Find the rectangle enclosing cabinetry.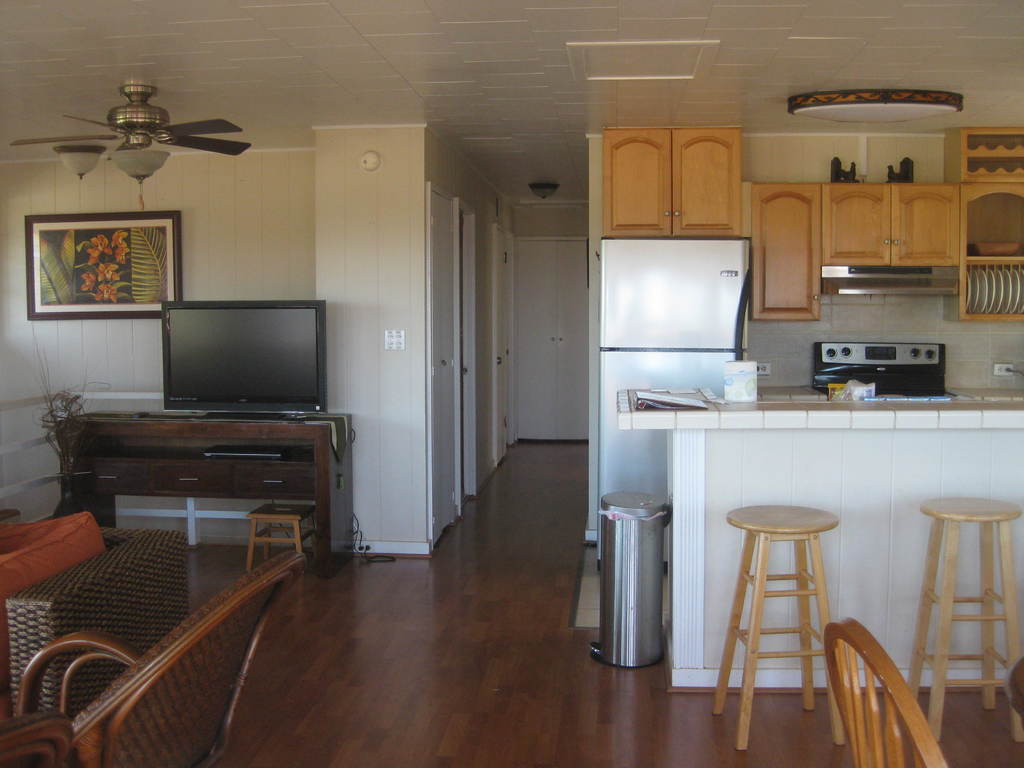
BBox(51, 405, 348, 564).
